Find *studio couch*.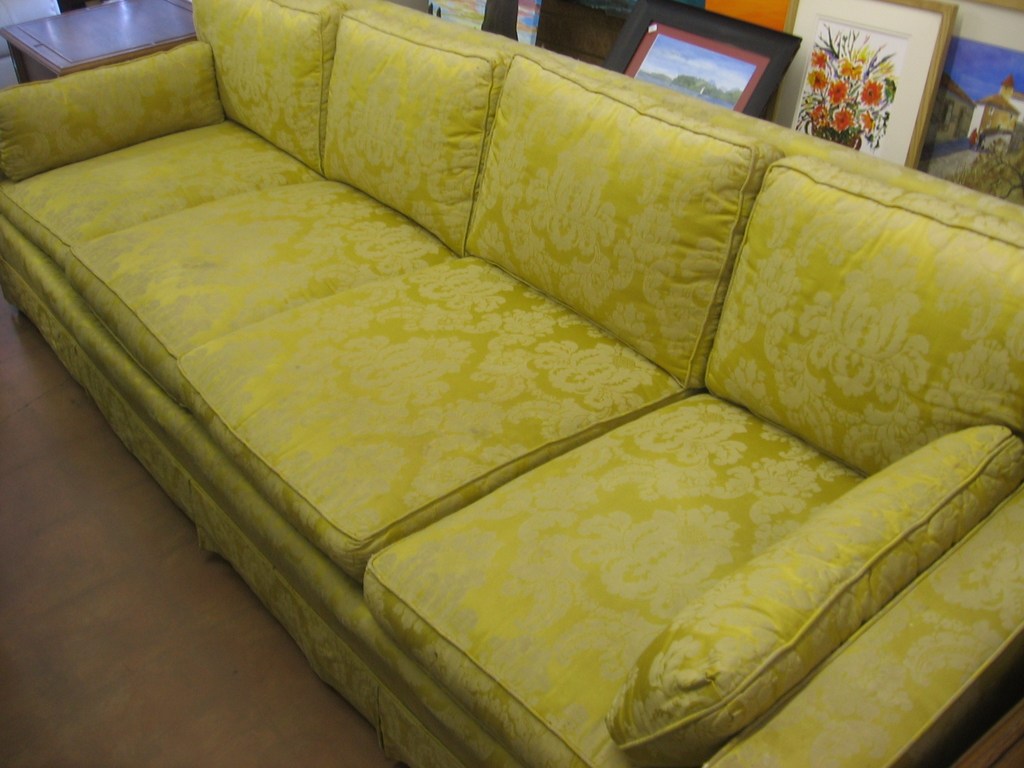
(0, 0, 1023, 767).
